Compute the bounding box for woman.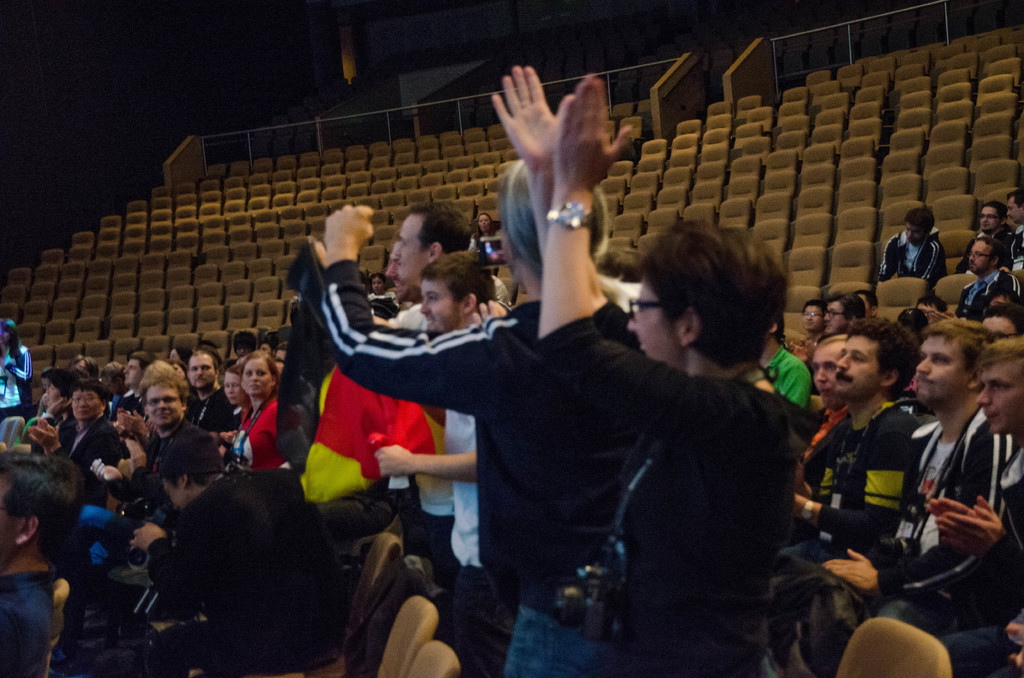
left=225, top=354, right=299, bottom=474.
